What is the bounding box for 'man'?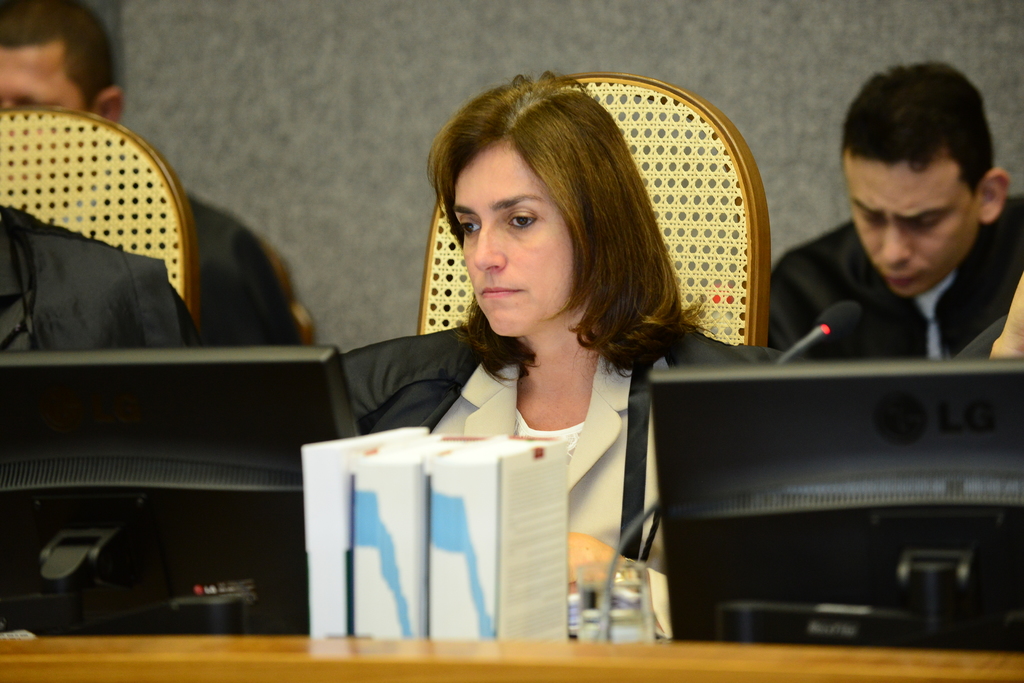
(x1=762, y1=82, x2=1023, y2=387).
